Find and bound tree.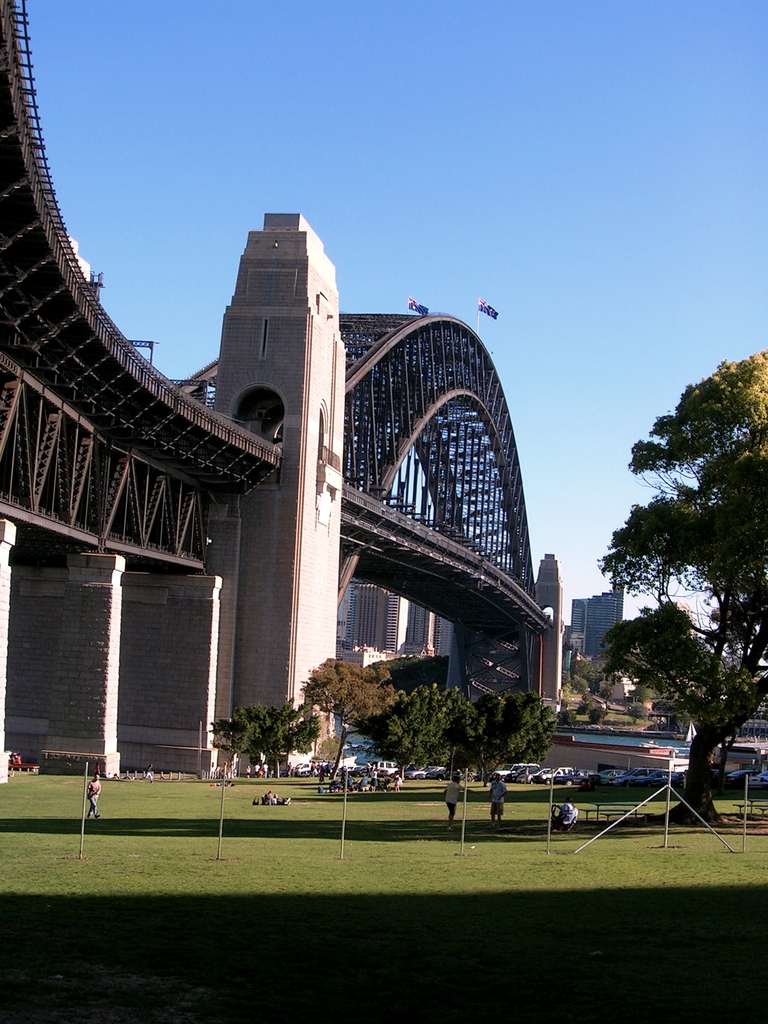
Bound: (209, 700, 319, 779).
